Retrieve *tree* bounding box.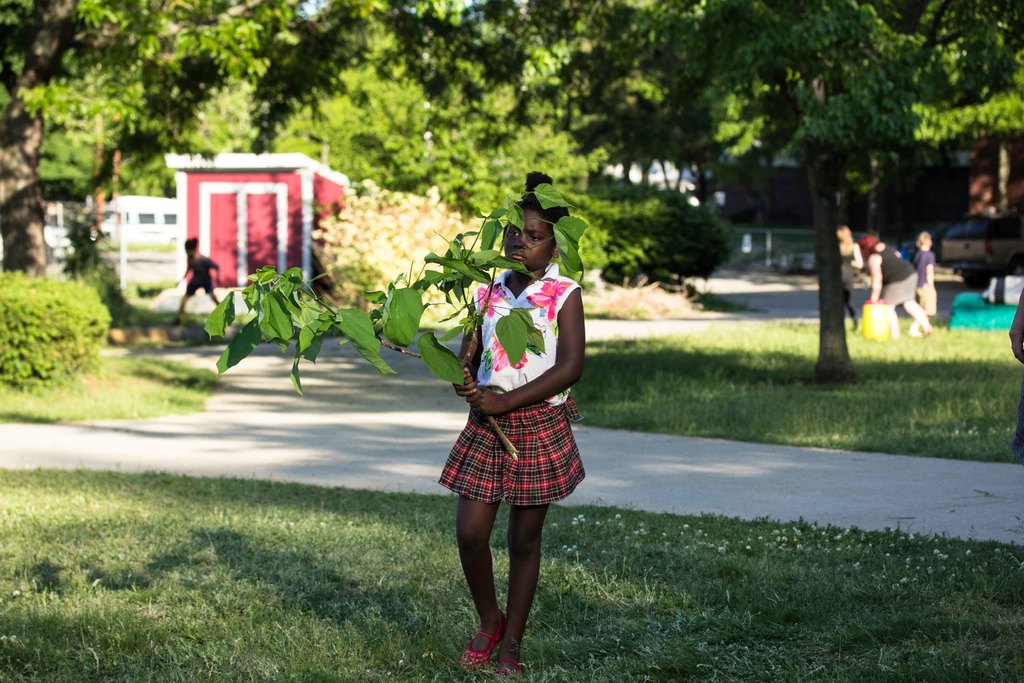
Bounding box: {"left": 374, "top": 0, "right": 1023, "bottom": 391}.
